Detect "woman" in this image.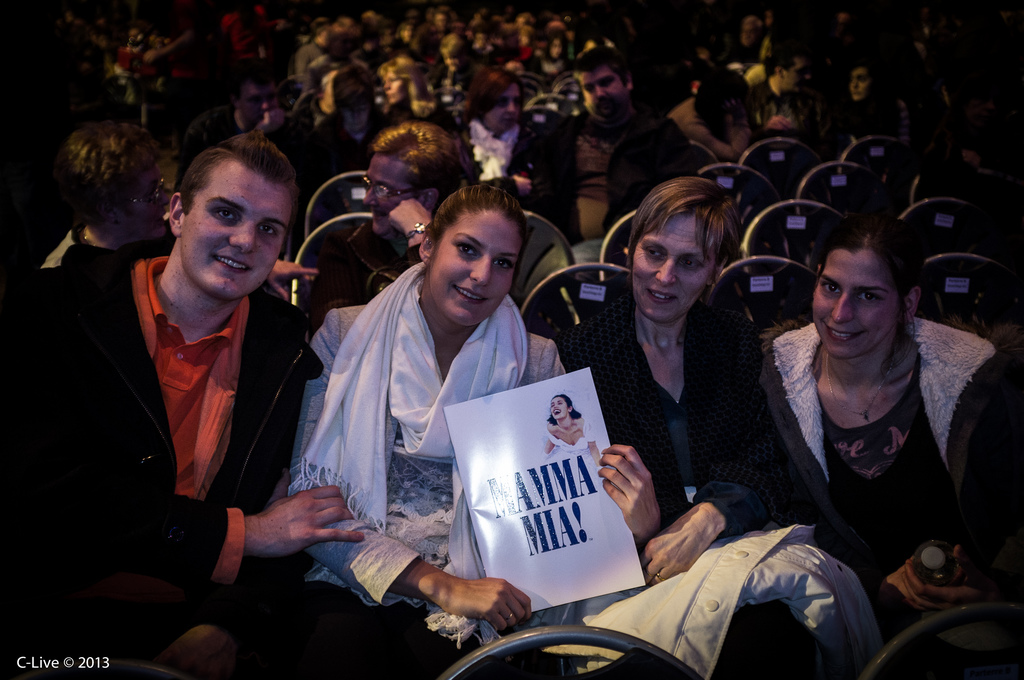
Detection: {"x1": 579, "y1": 182, "x2": 787, "y2": 600}.
